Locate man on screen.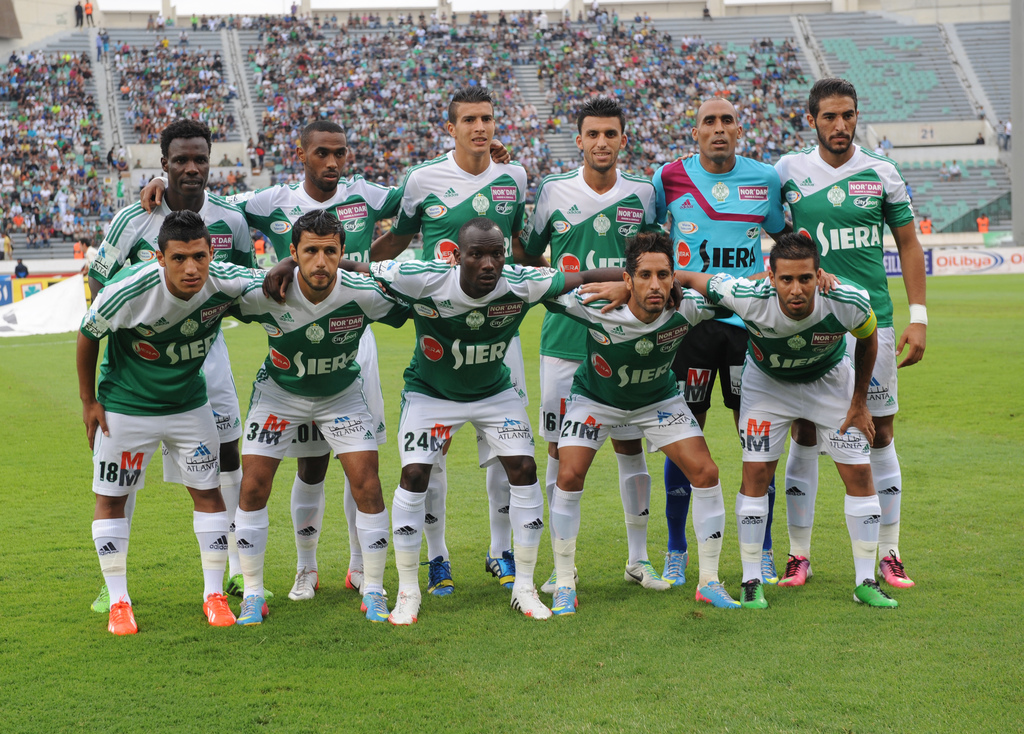
On screen at left=257, top=212, right=637, bottom=621.
